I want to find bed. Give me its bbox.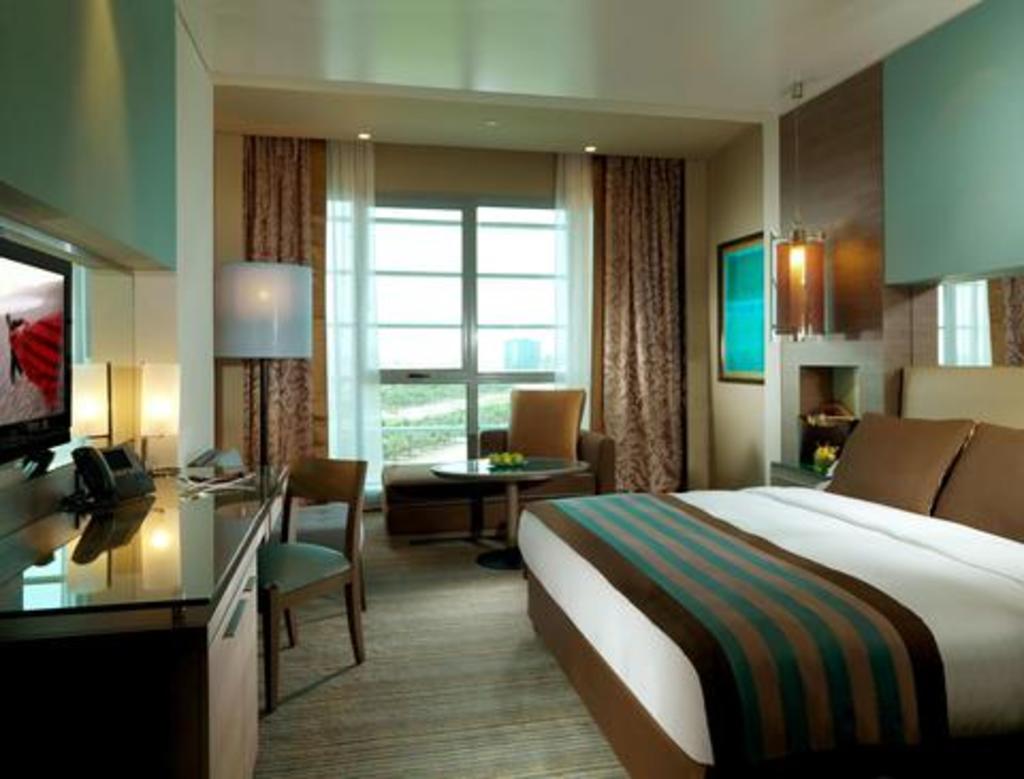
<region>493, 371, 1020, 758</region>.
